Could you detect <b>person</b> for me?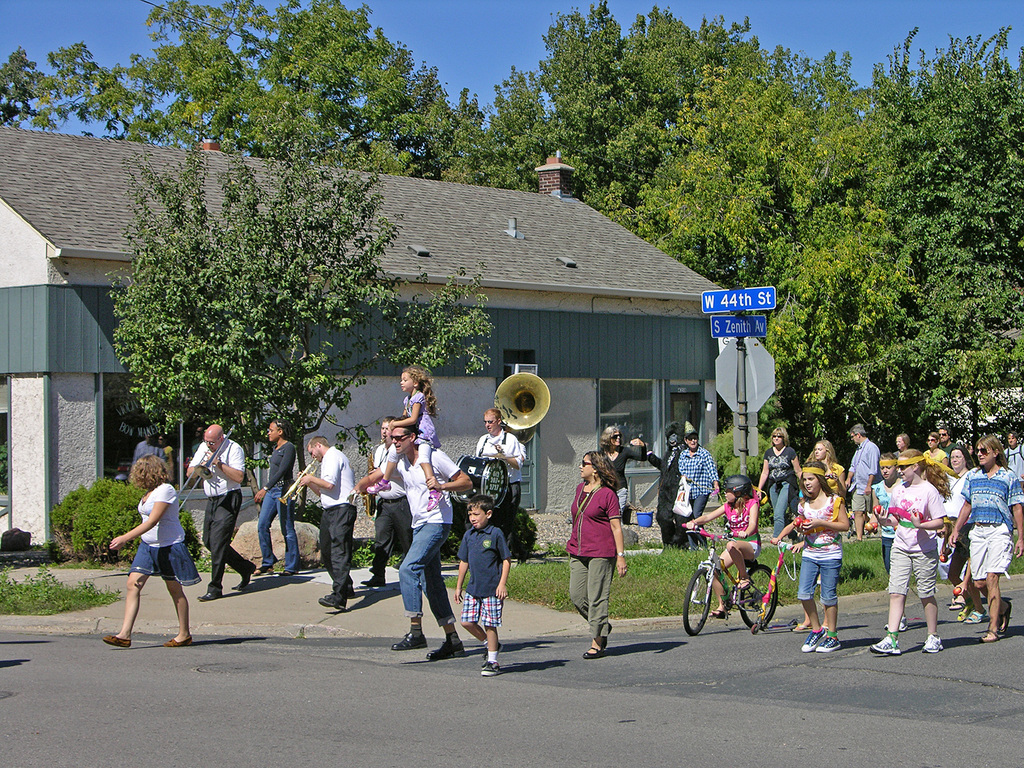
Detection result: 947/429/1023/646.
